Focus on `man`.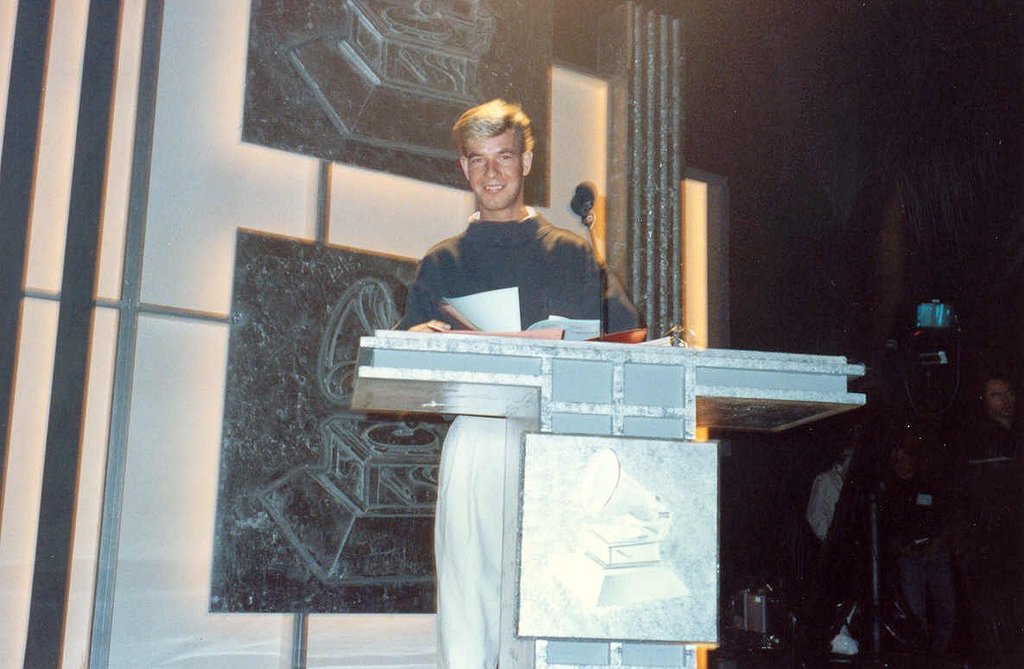
Focused at Rect(403, 99, 586, 333).
